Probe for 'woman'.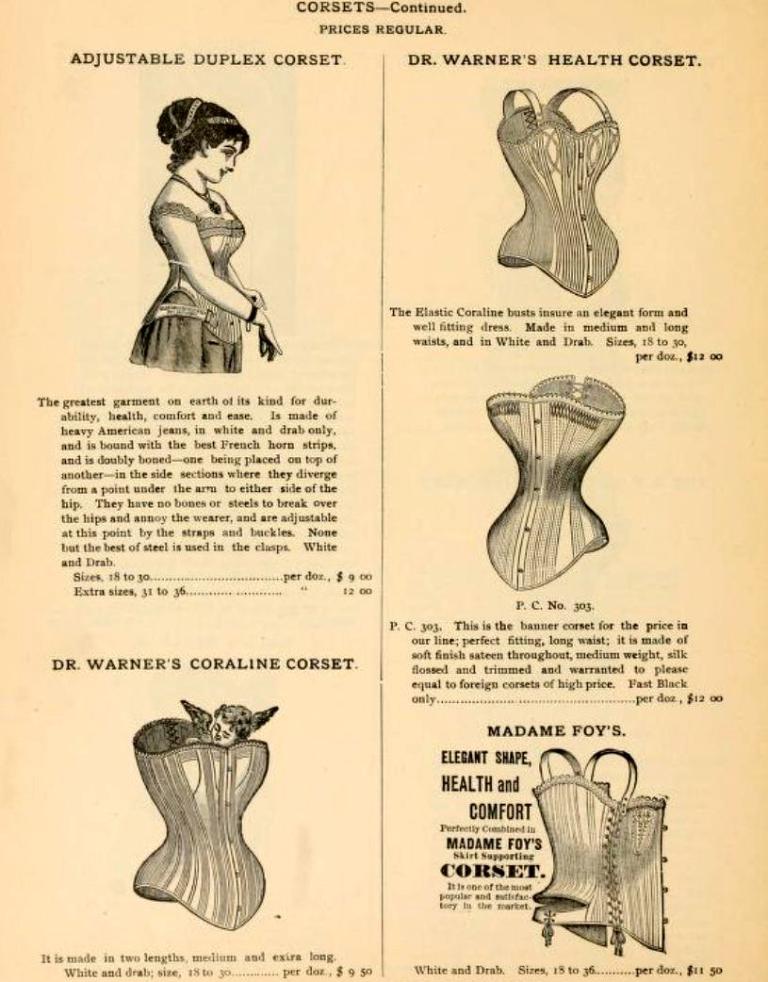
Probe result: box(131, 87, 286, 373).
